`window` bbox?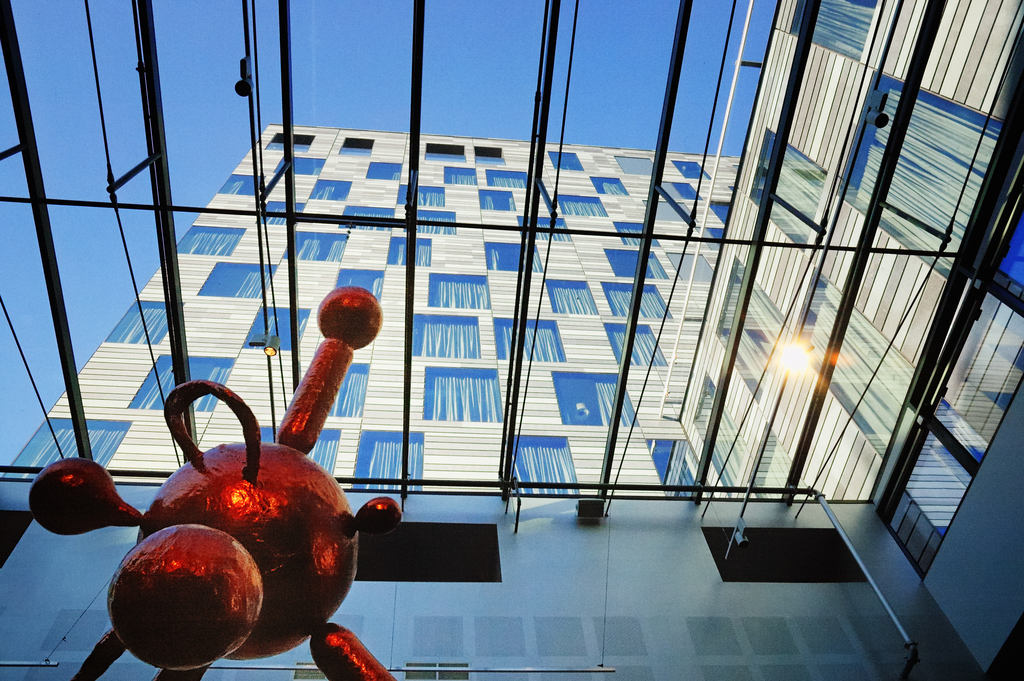
crop(614, 217, 660, 249)
